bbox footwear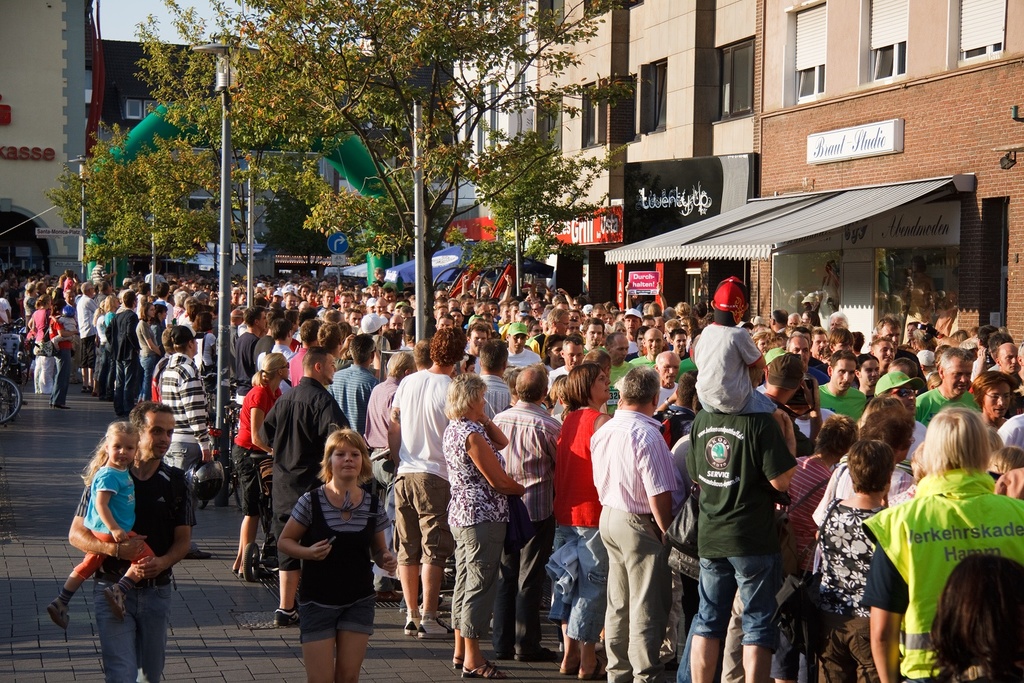
left=274, top=606, right=303, bottom=623
